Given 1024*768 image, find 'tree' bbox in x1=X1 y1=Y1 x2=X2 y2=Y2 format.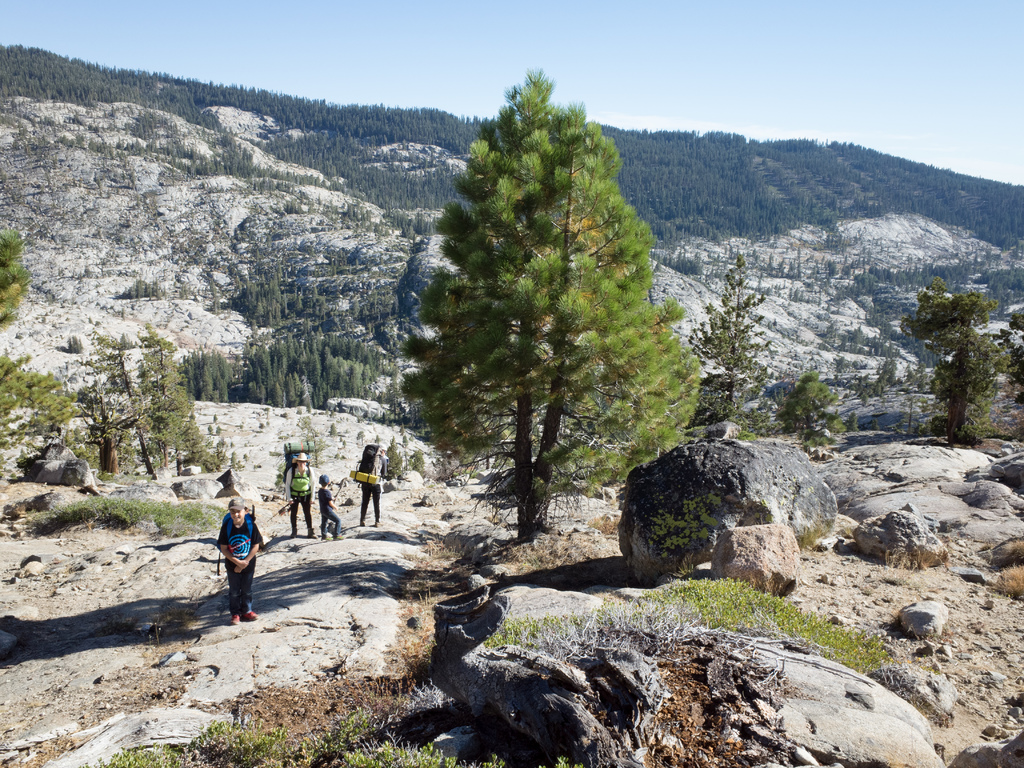
x1=0 y1=217 x2=34 y2=345.
